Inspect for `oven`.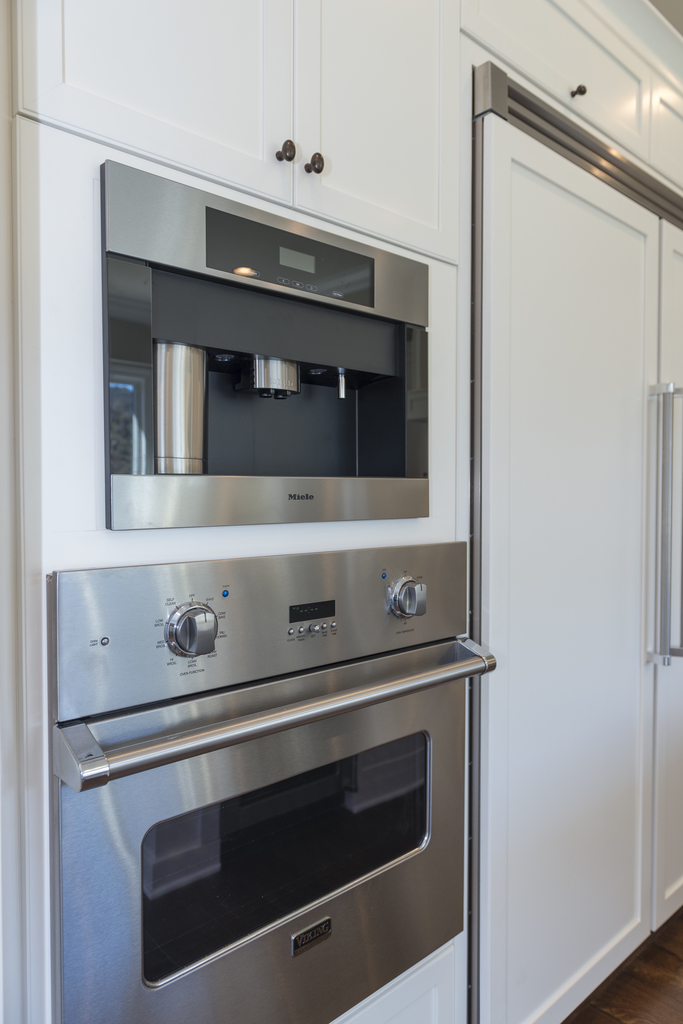
Inspection: (x1=50, y1=545, x2=492, y2=1023).
